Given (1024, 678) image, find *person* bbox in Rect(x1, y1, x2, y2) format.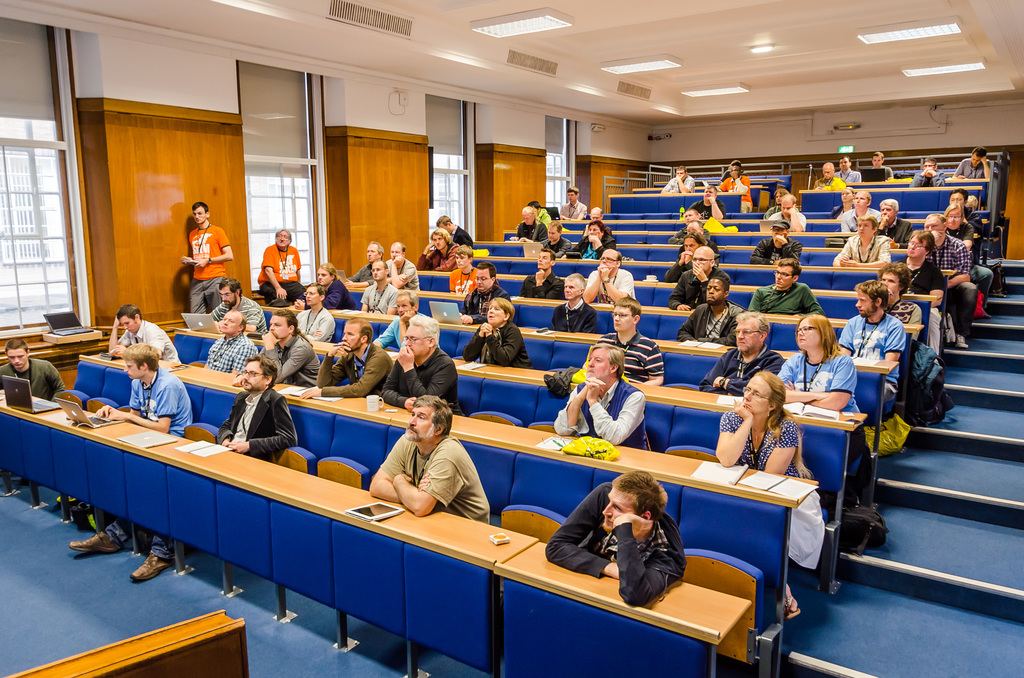
Rect(922, 209, 981, 344).
